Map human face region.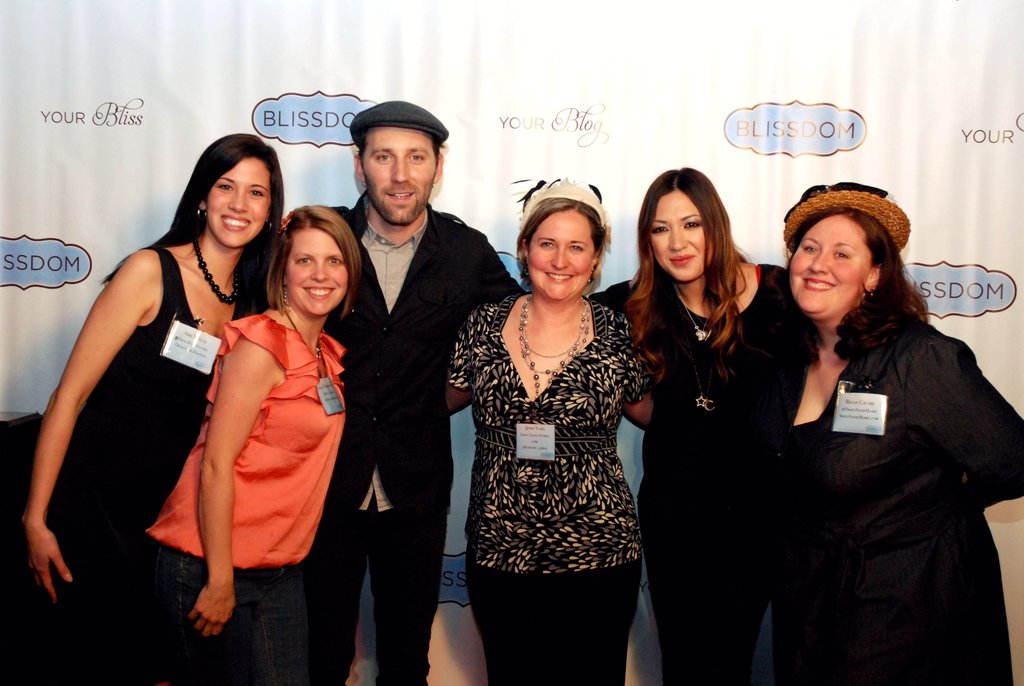
Mapped to [362, 127, 436, 228].
